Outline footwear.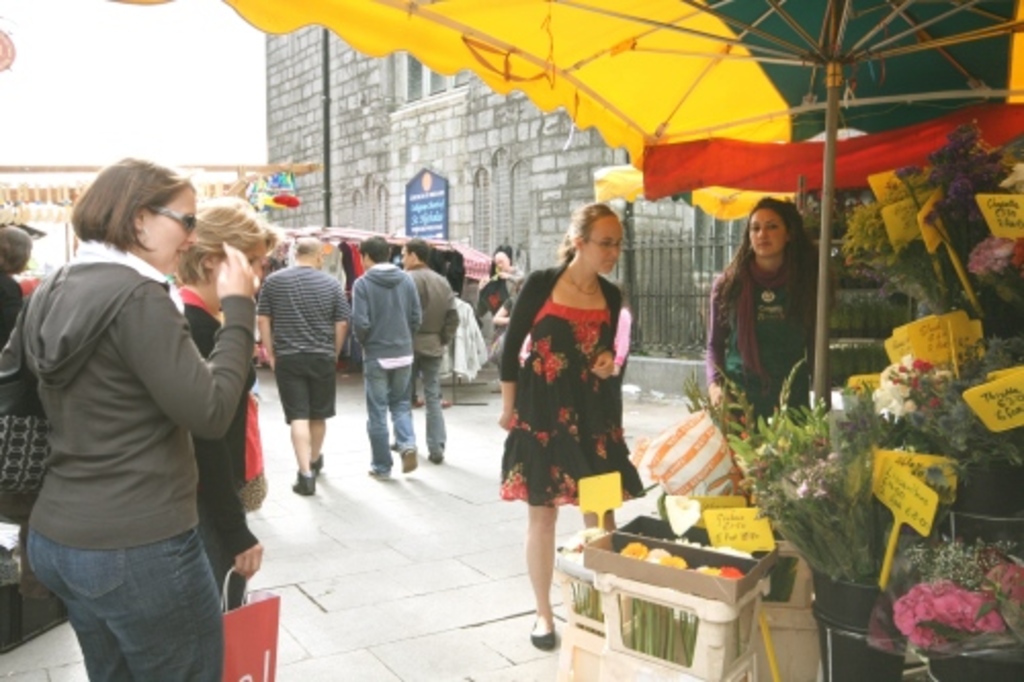
Outline: 289, 467, 315, 494.
